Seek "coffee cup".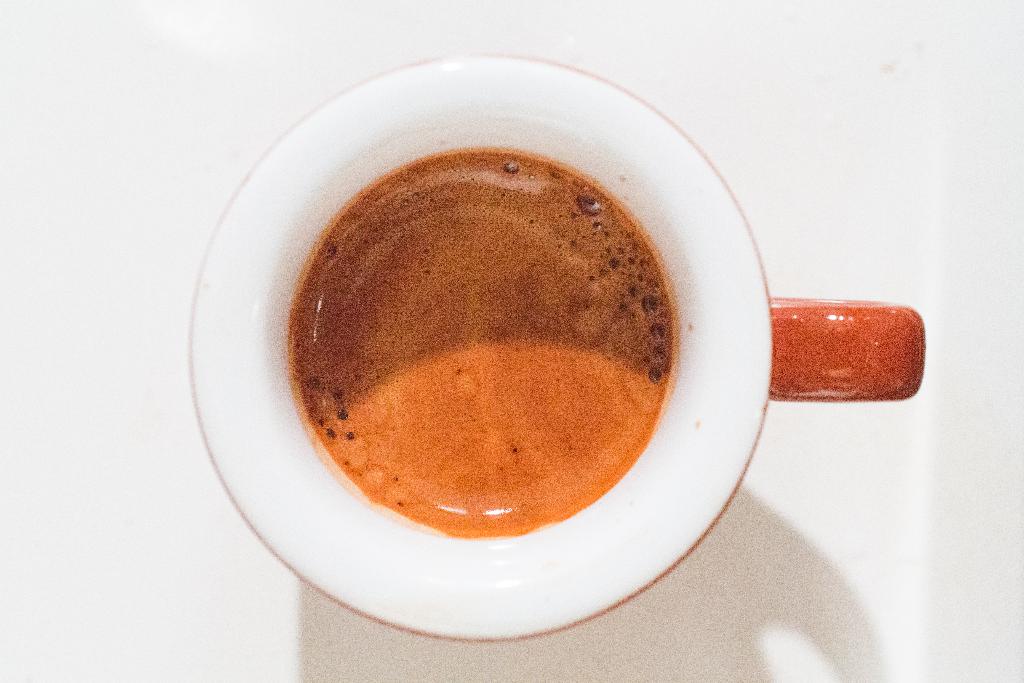
x1=185 y1=51 x2=927 y2=645.
